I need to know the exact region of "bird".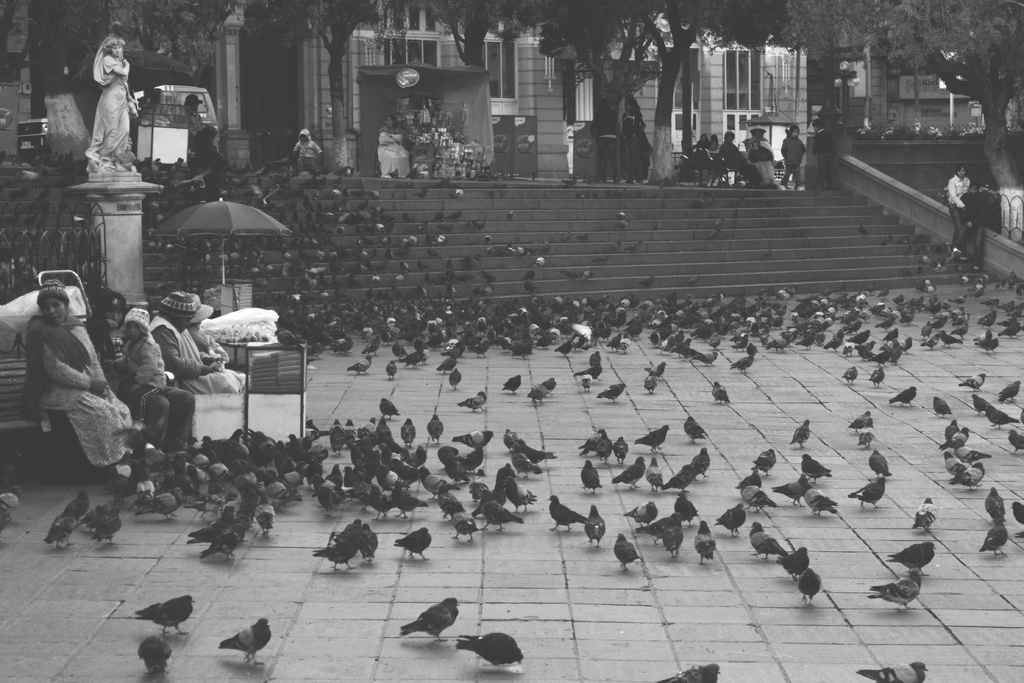
Region: [x1=504, y1=375, x2=524, y2=392].
